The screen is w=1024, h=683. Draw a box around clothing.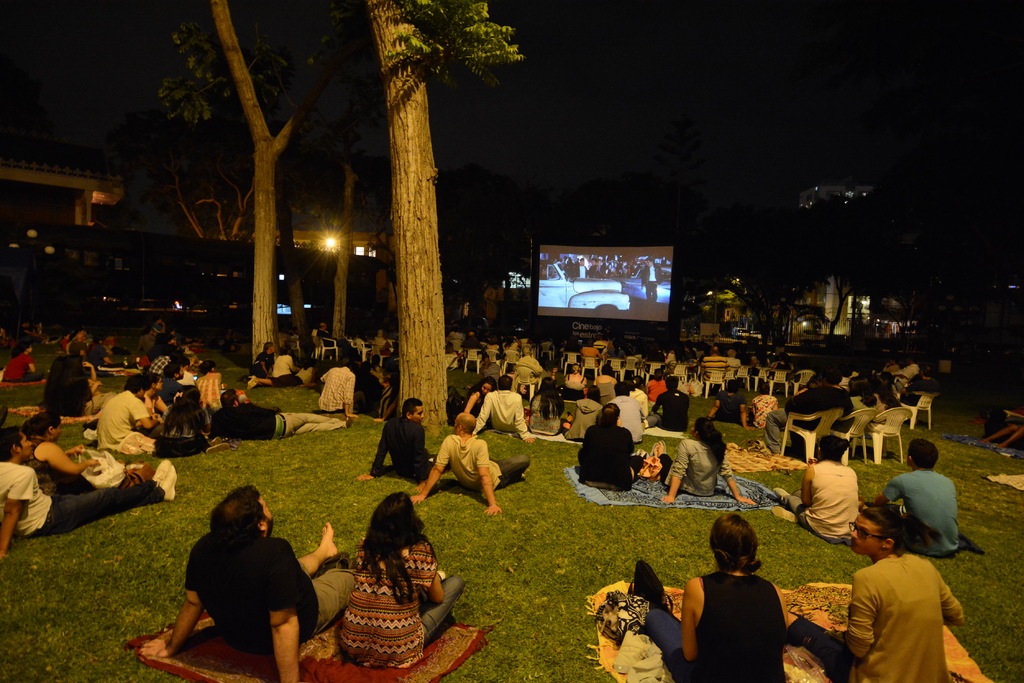
(337, 535, 466, 664).
